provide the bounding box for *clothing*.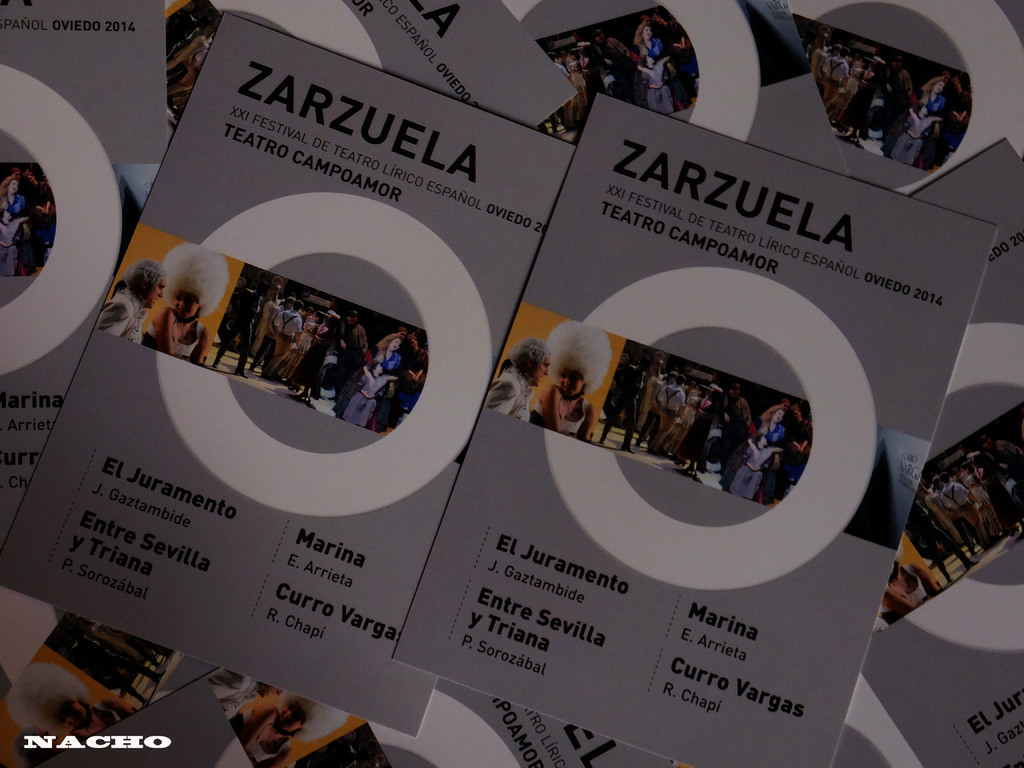
<bbox>637, 20, 684, 101</bbox>.
